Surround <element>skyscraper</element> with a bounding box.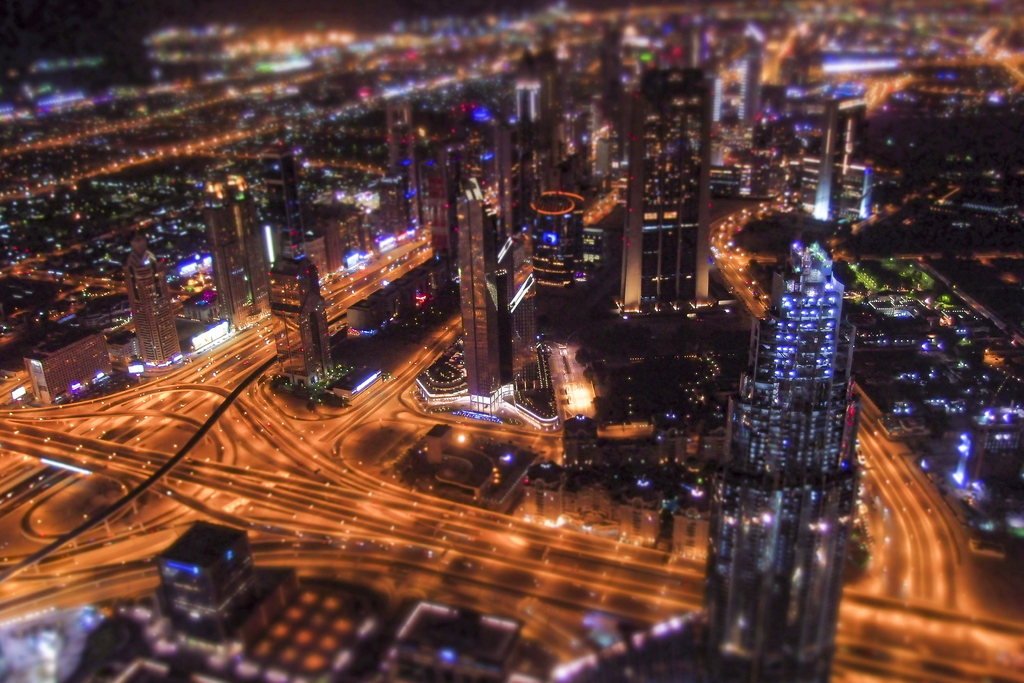
128:242:188:365.
